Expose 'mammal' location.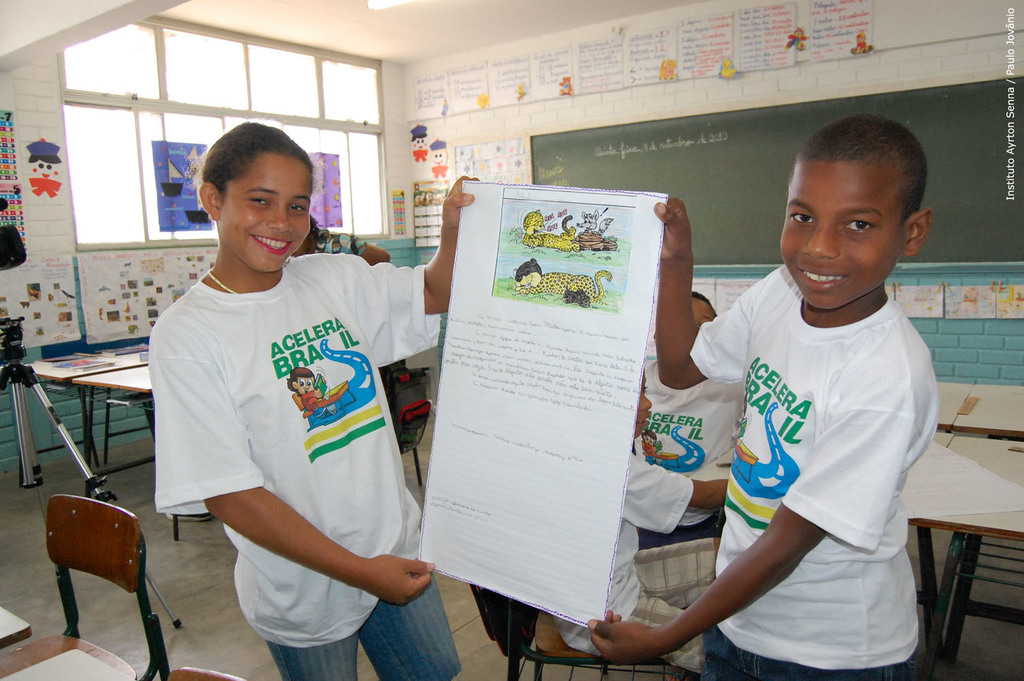
Exposed at (573,209,615,254).
